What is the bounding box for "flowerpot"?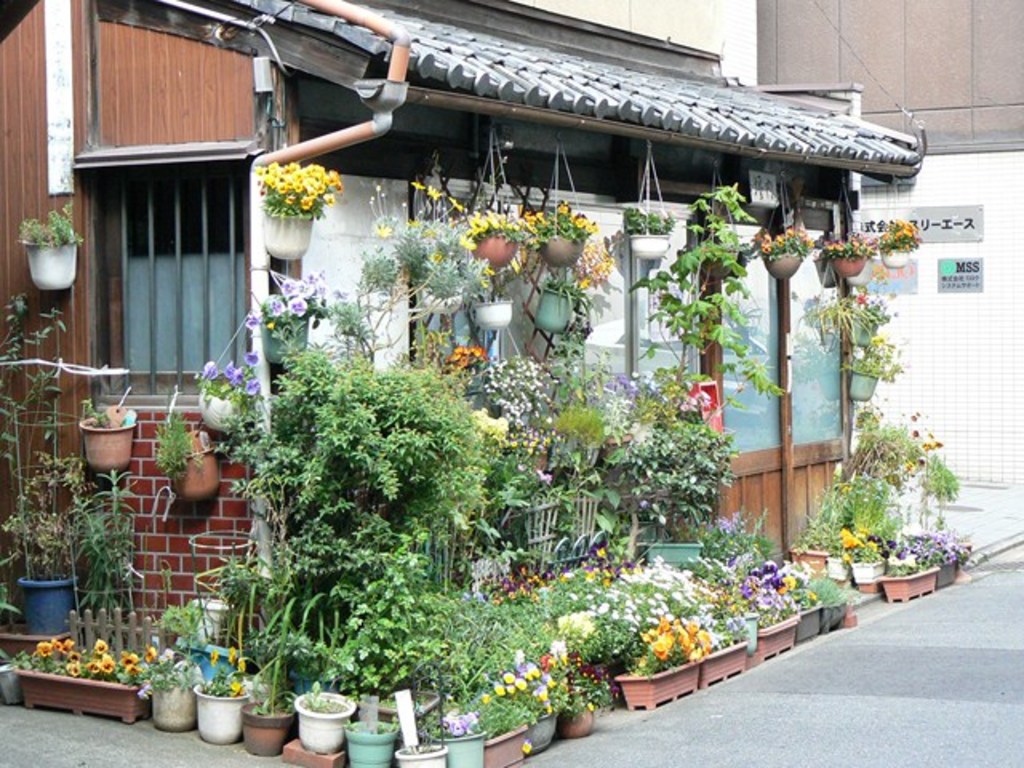
<bbox>843, 261, 875, 286</bbox>.
